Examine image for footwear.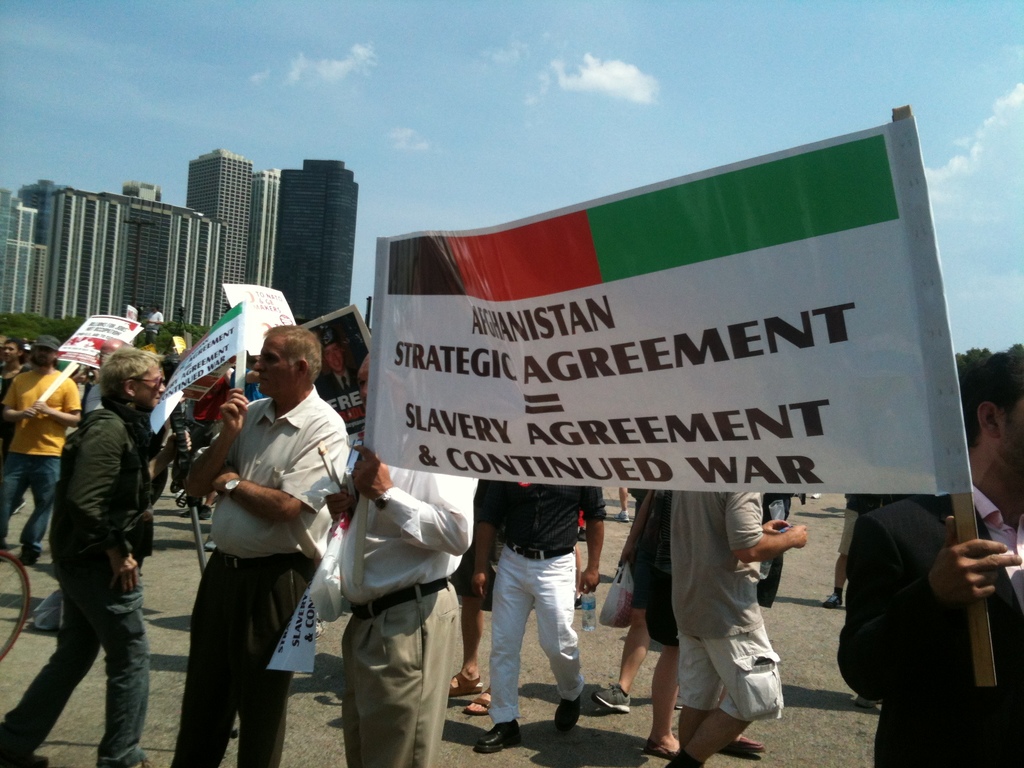
Examination result: [x1=727, y1=729, x2=767, y2=754].
